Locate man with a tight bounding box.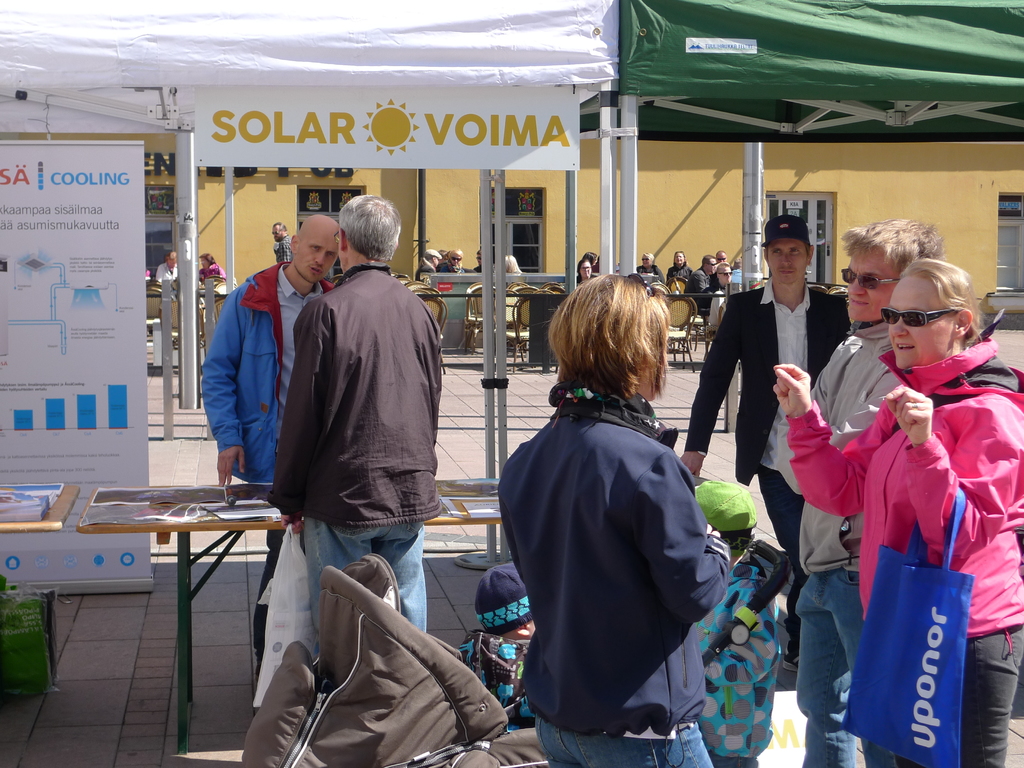
(left=703, top=263, right=732, bottom=308).
